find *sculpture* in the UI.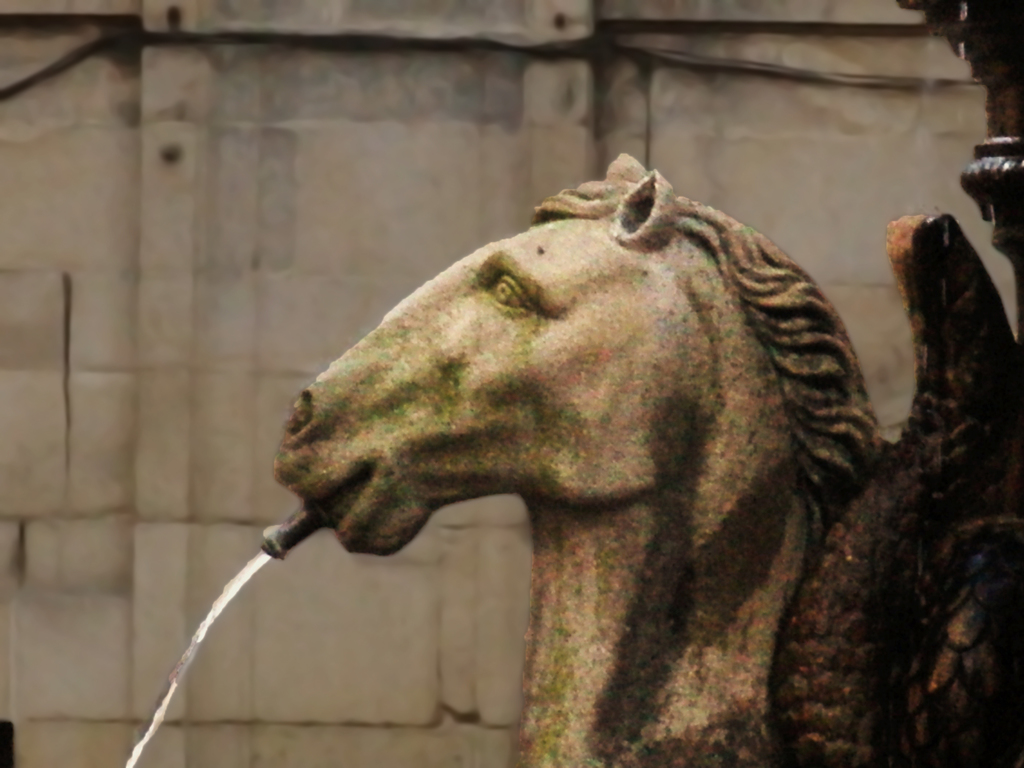
UI element at [253,0,1023,767].
